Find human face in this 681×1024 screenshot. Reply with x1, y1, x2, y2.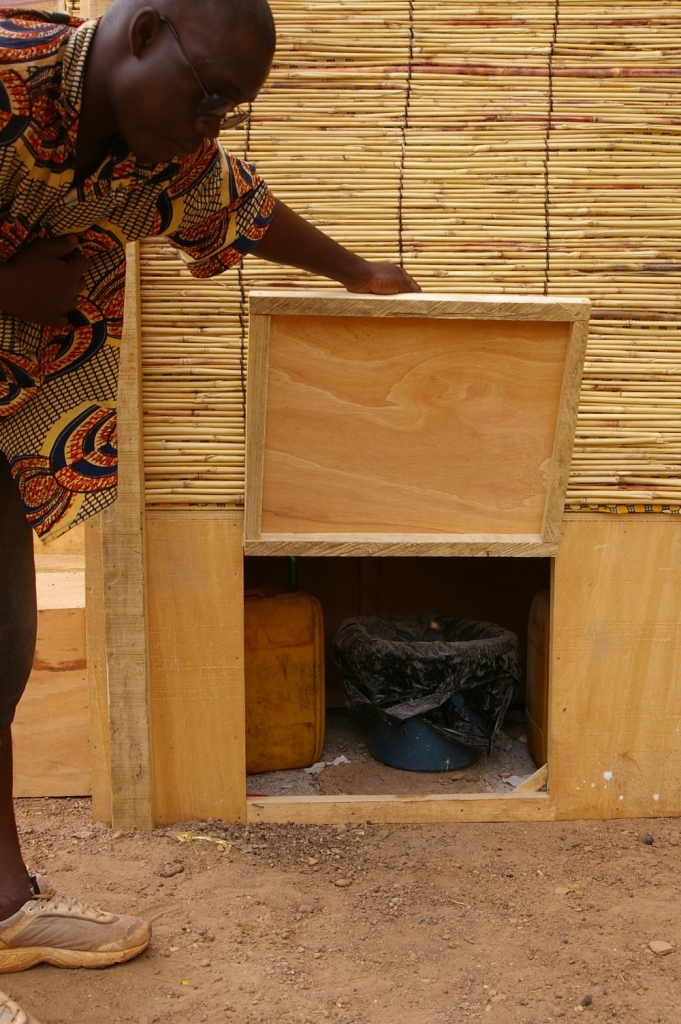
128, 28, 284, 184.
